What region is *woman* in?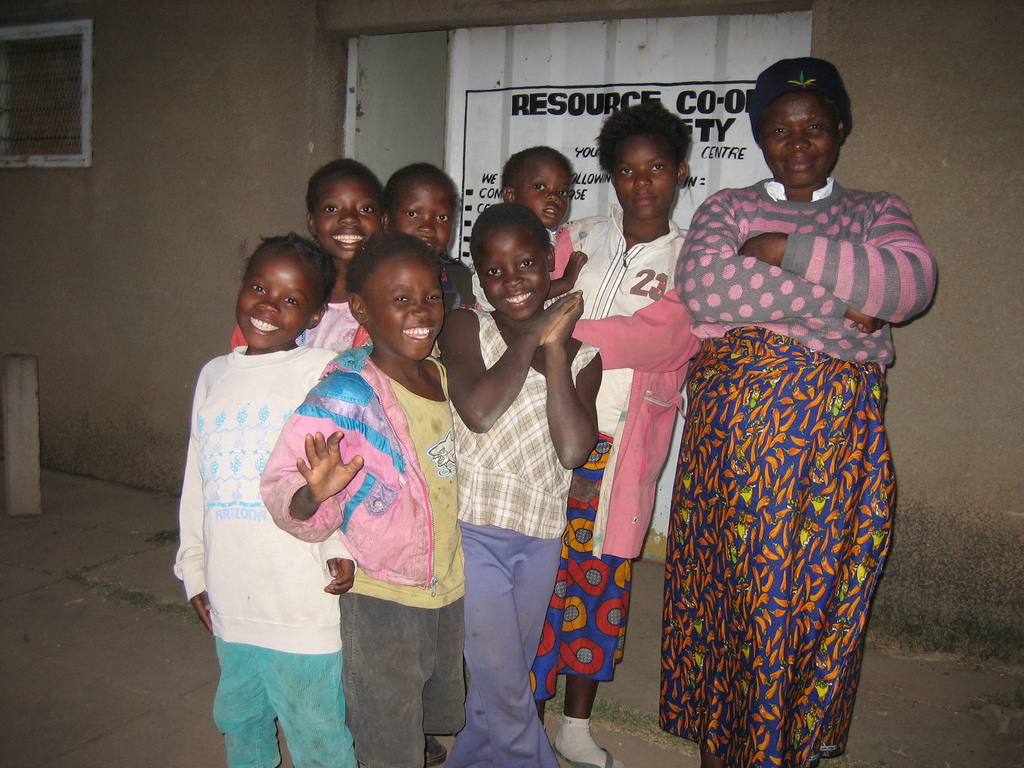
box(631, 89, 914, 766).
